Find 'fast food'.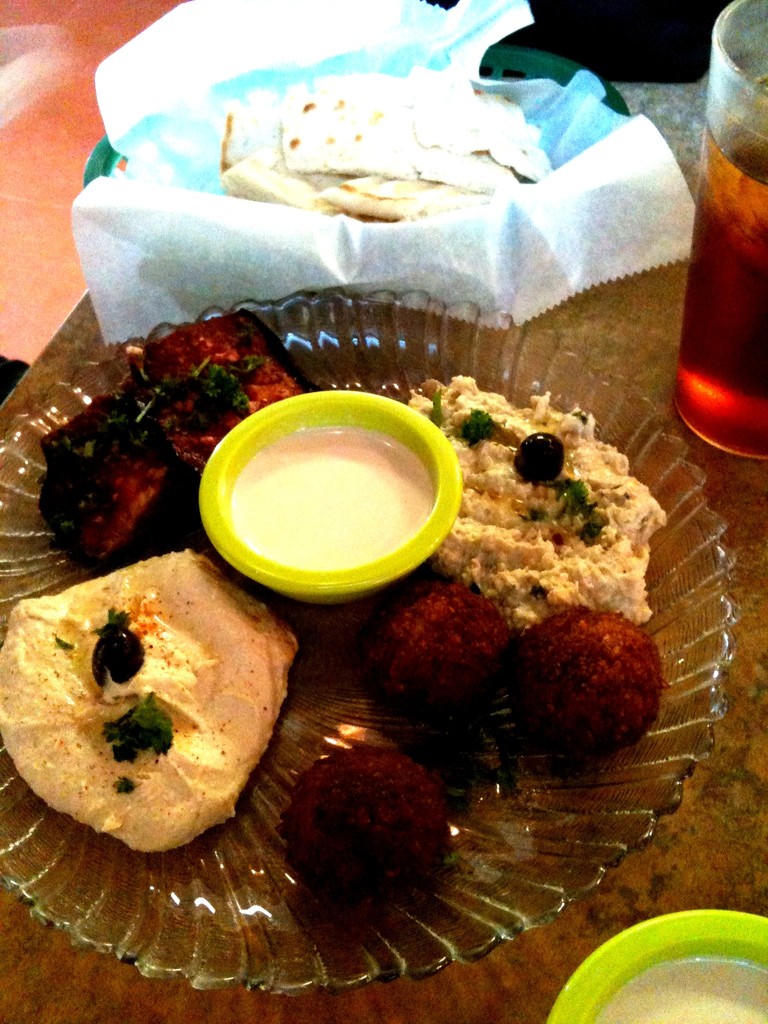
bbox=[504, 605, 662, 751].
